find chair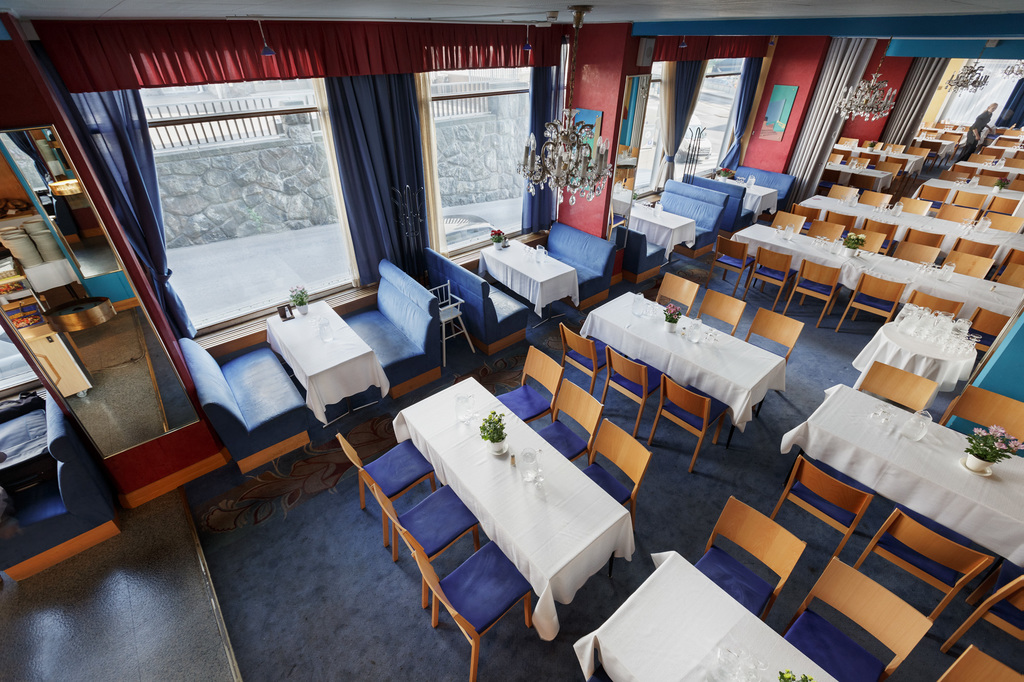
[745,248,796,305]
